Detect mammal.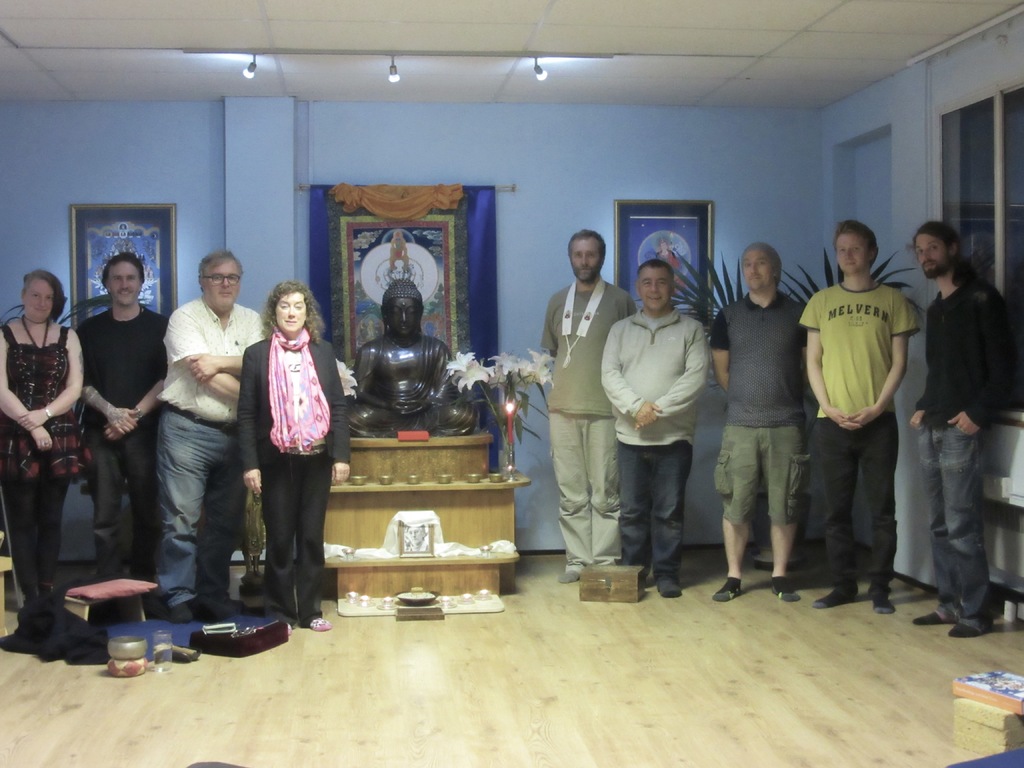
Detected at (left=349, top=275, right=477, bottom=438).
